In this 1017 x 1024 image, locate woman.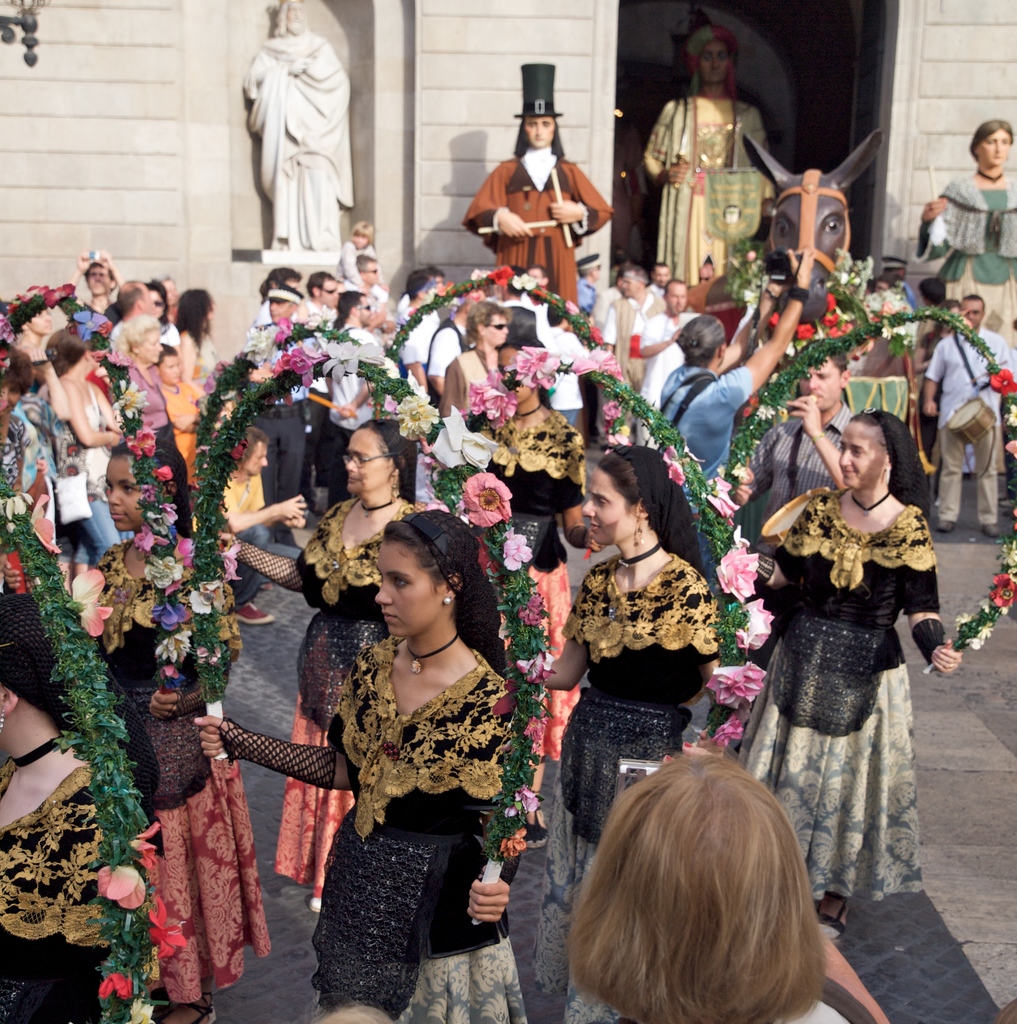
Bounding box: (0, 589, 150, 1023).
